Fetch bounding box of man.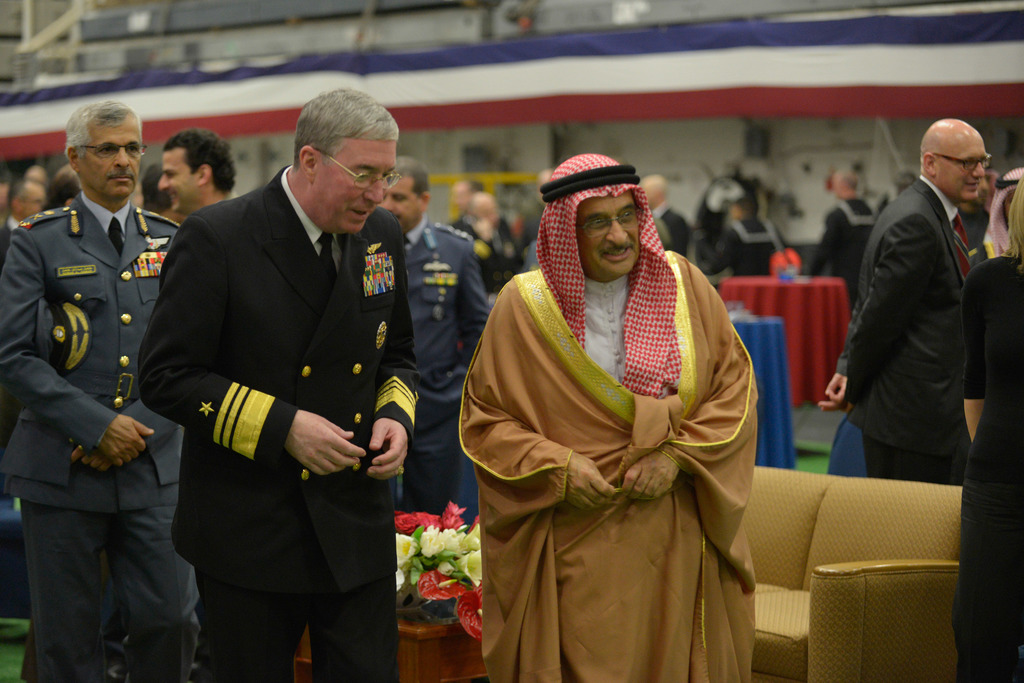
Bbox: 374:137:509:542.
